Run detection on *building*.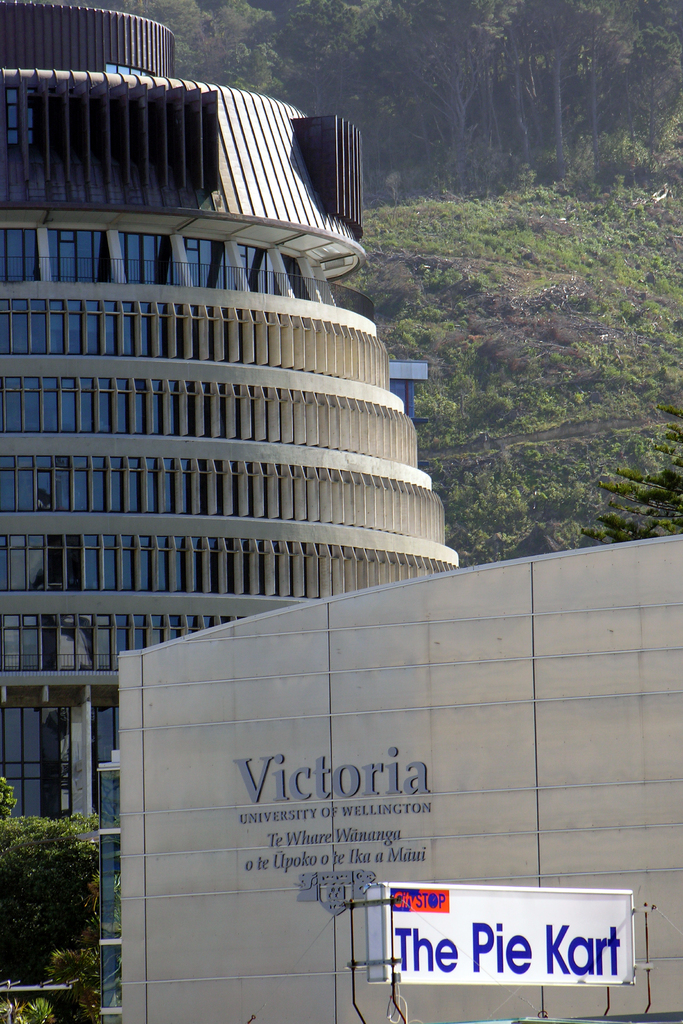
Result: box(111, 529, 682, 1023).
